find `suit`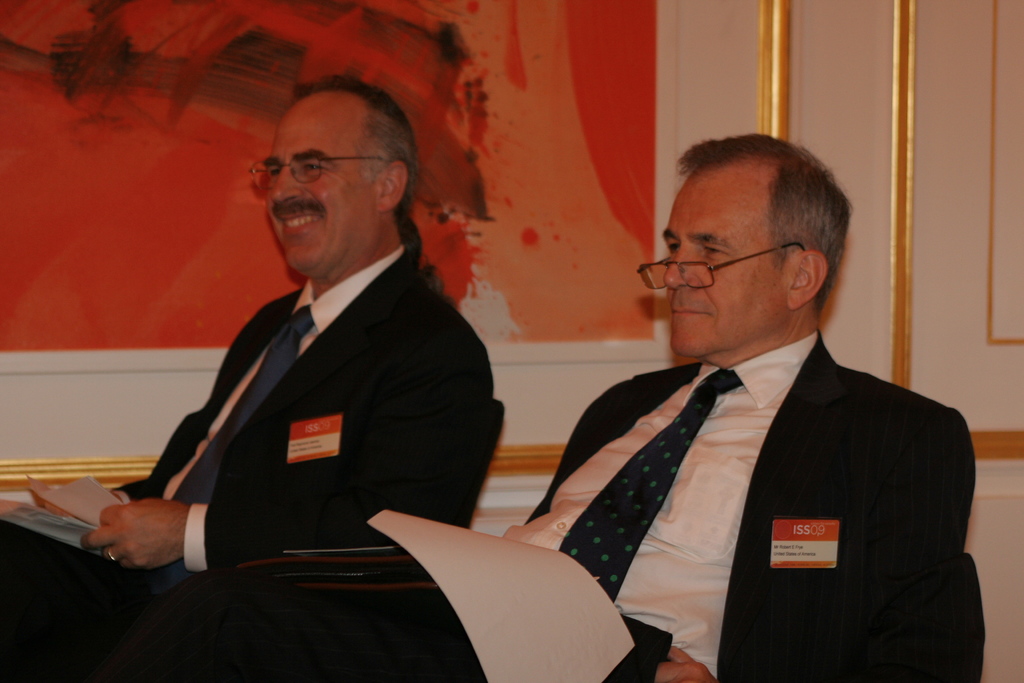
crop(536, 251, 991, 666)
